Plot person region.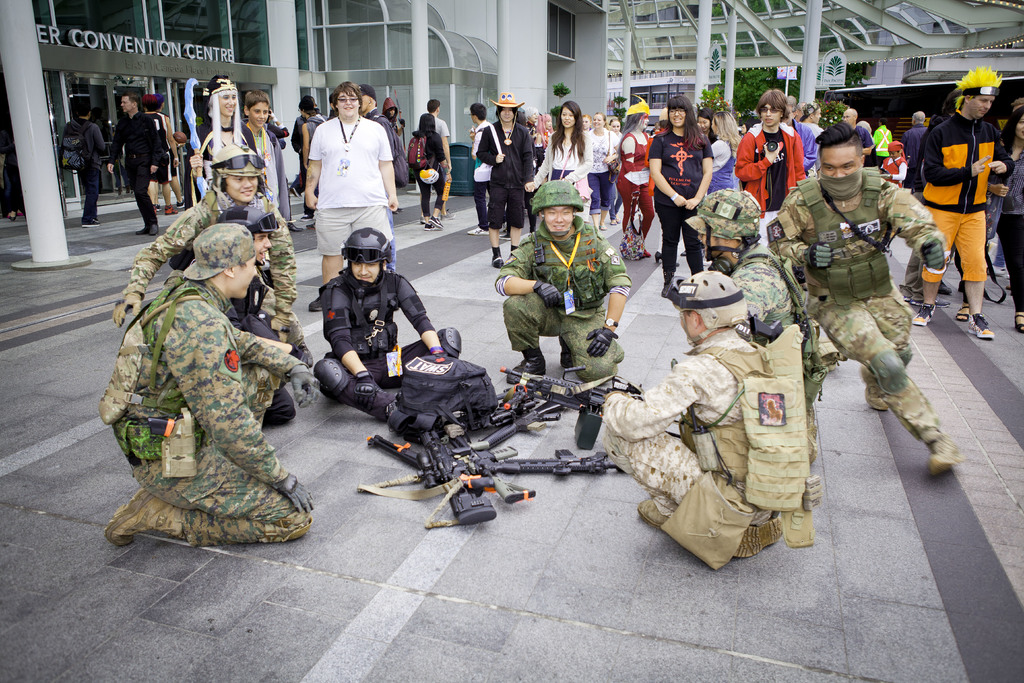
Plotted at (684, 187, 840, 407).
